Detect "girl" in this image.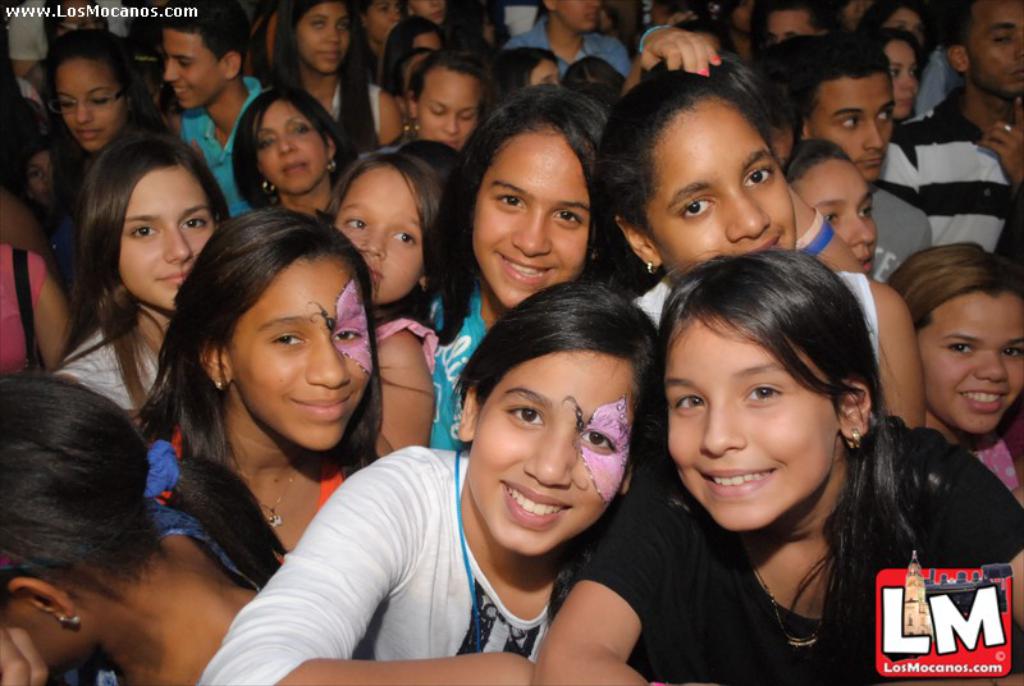
Detection: pyautogui.locateOnScreen(783, 143, 878, 282).
